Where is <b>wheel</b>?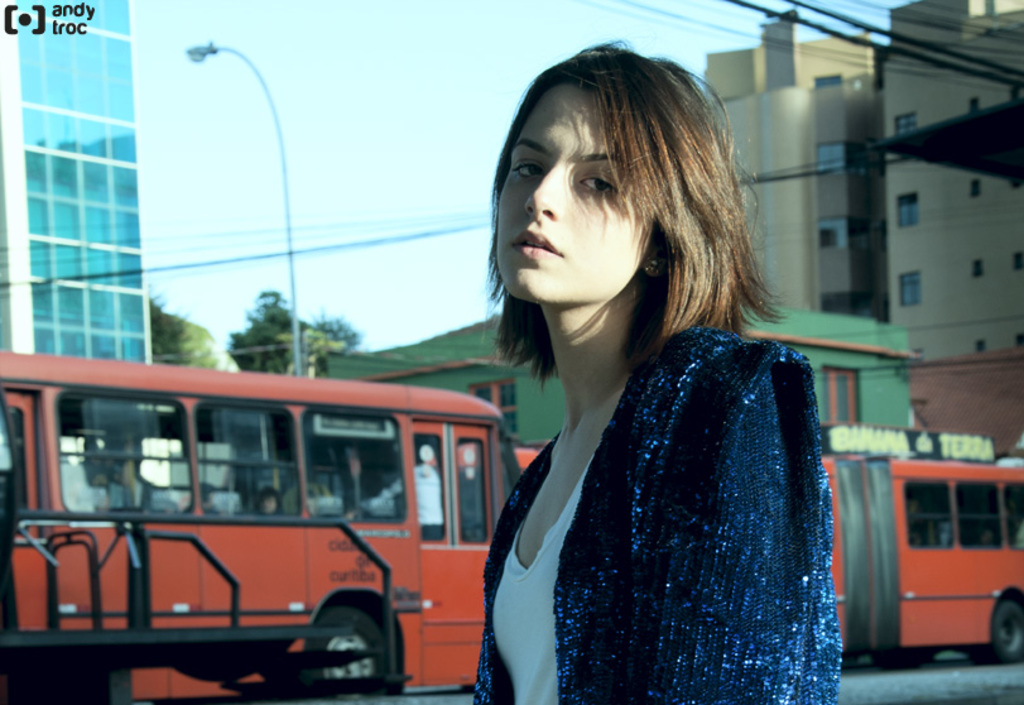
bbox=[303, 606, 385, 690].
